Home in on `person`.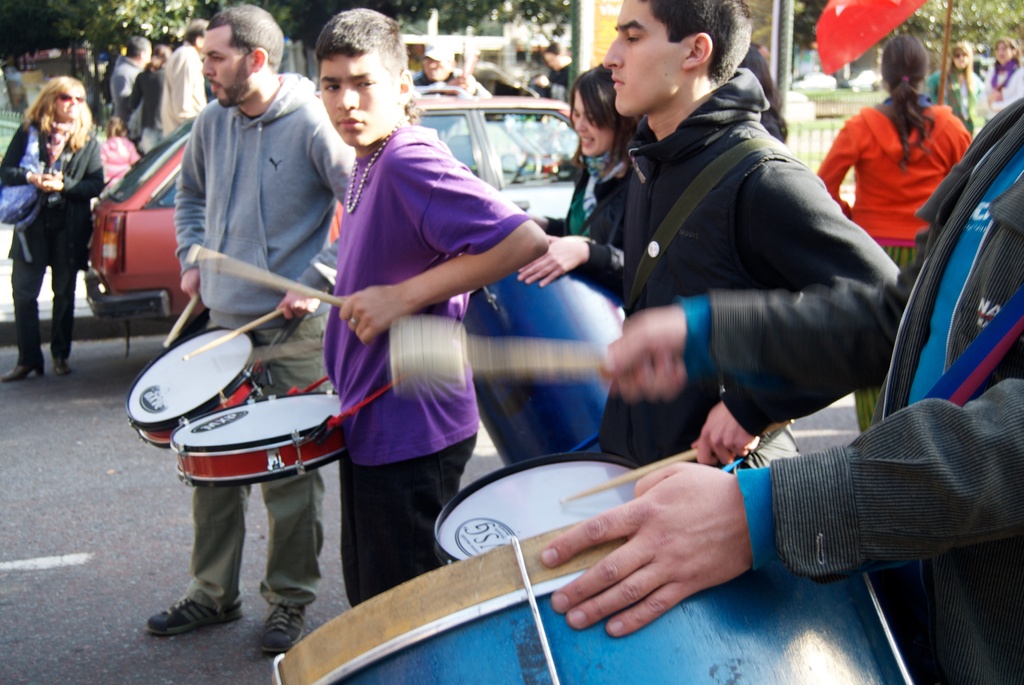
Homed in at locate(540, 95, 1023, 684).
